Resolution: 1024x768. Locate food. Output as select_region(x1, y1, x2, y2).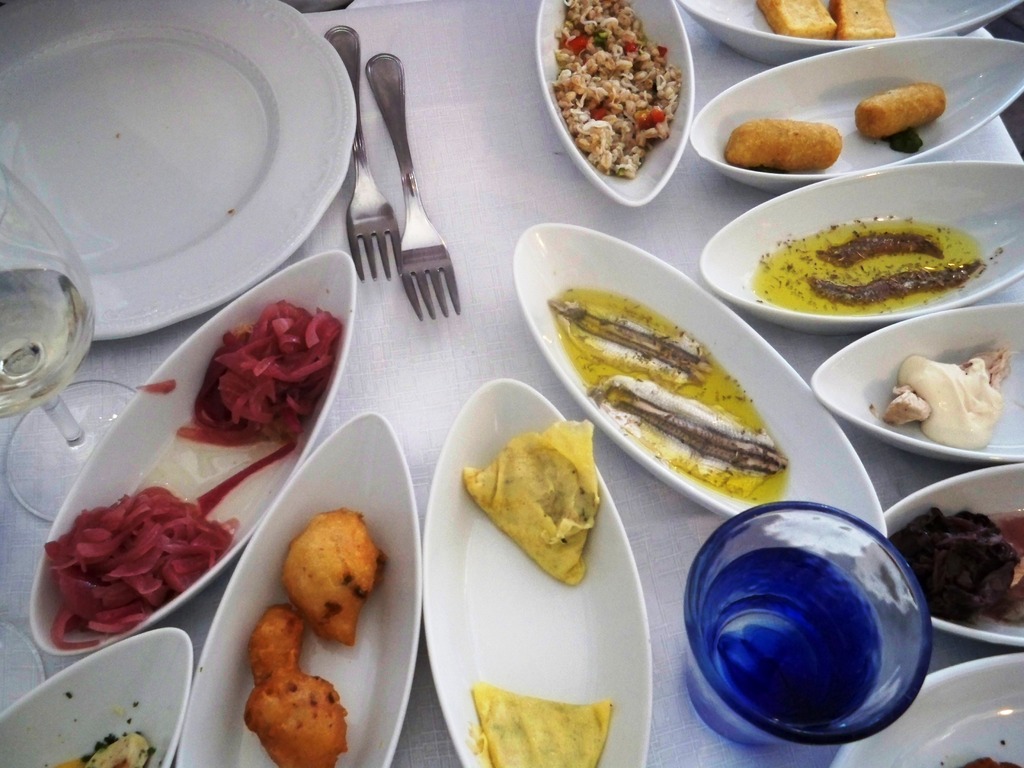
select_region(549, 0, 683, 179).
